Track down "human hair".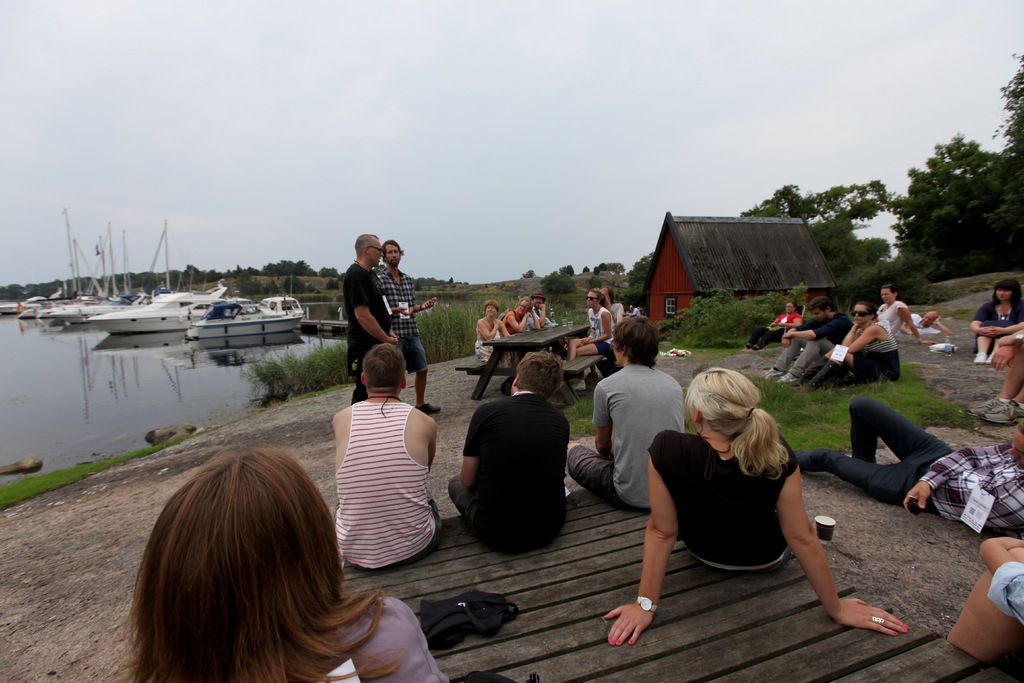
Tracked to bbox=[810, 297, 838, 320].
